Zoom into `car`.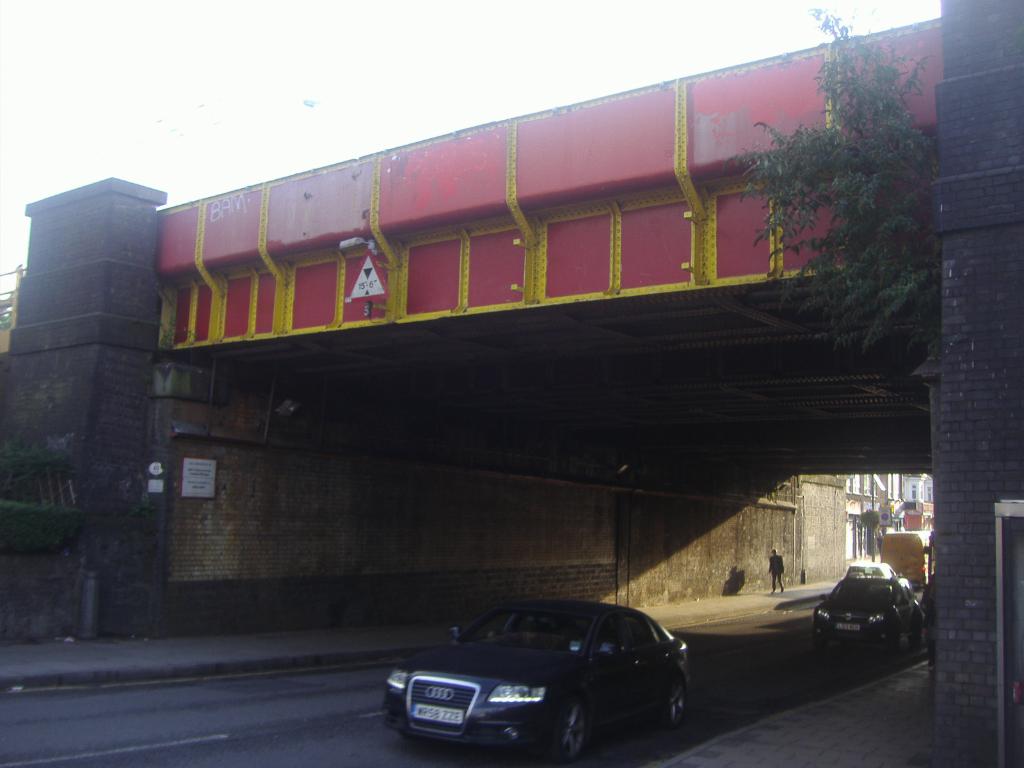
Zoom target: (846, 559, 911, 596).
